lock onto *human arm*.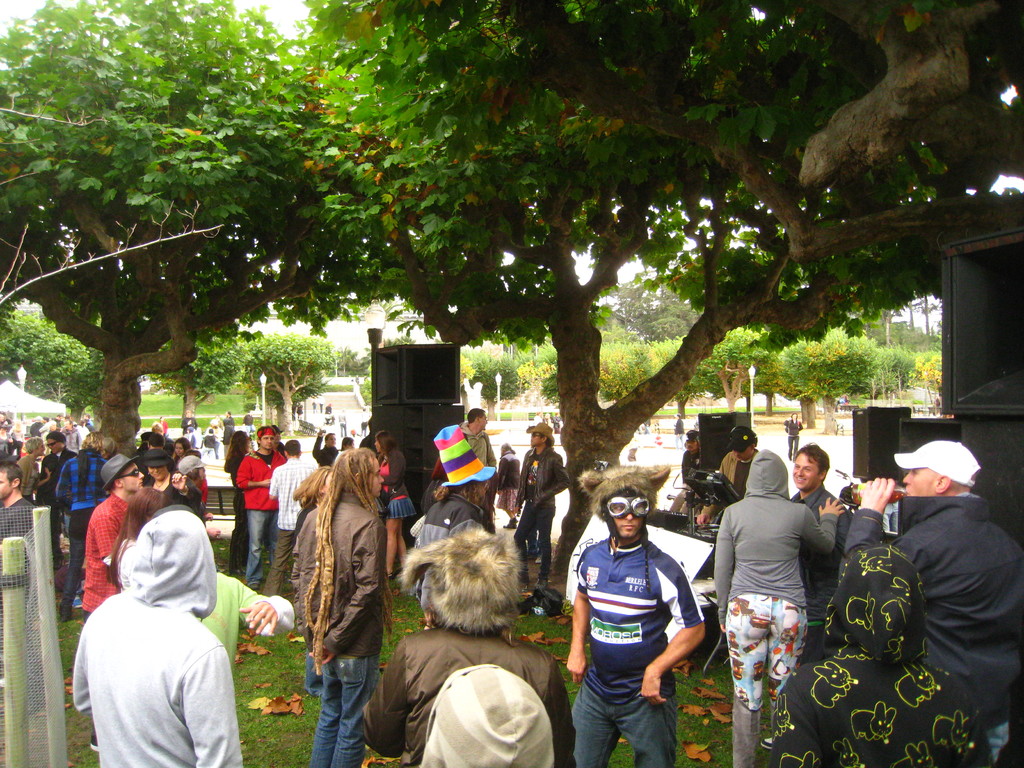
Locked: bbox(310, 522, 386, 664).
